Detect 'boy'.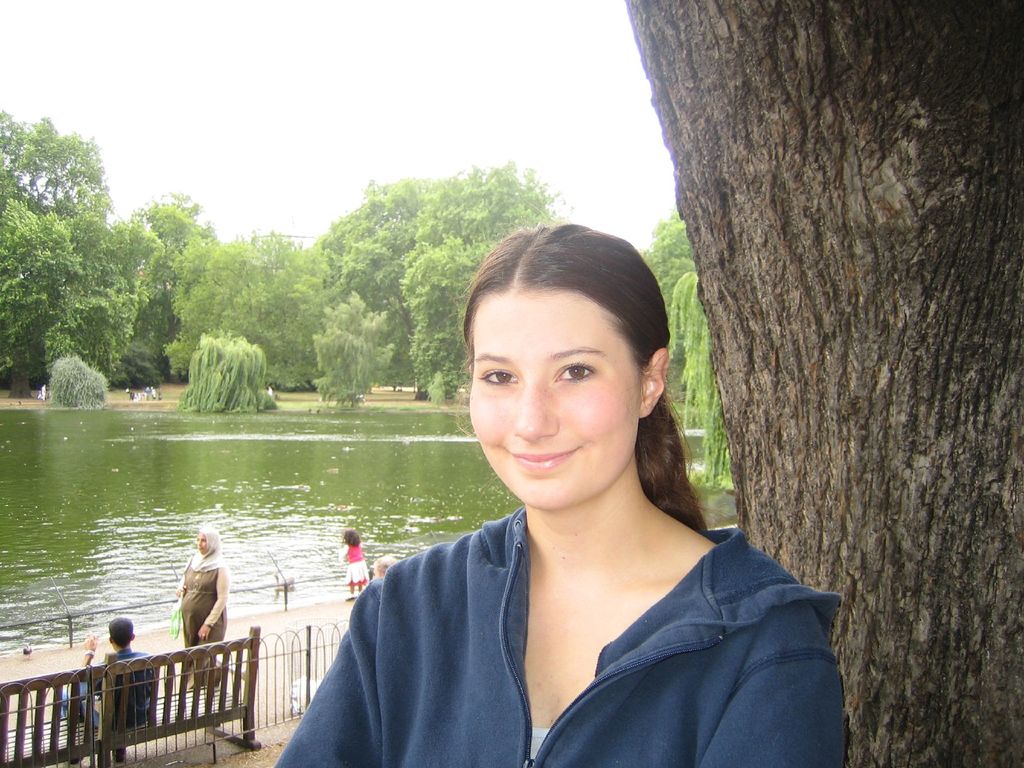
Detected at 49:611:174:756.
